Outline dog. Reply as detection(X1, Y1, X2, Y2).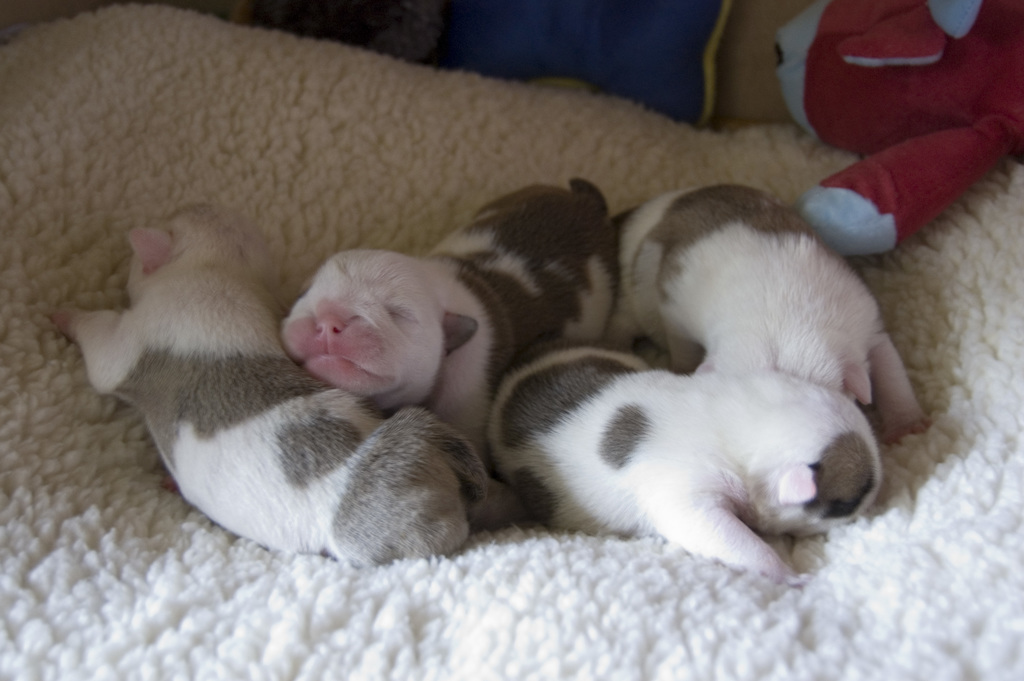
detection(279, 176, 619, 479).
